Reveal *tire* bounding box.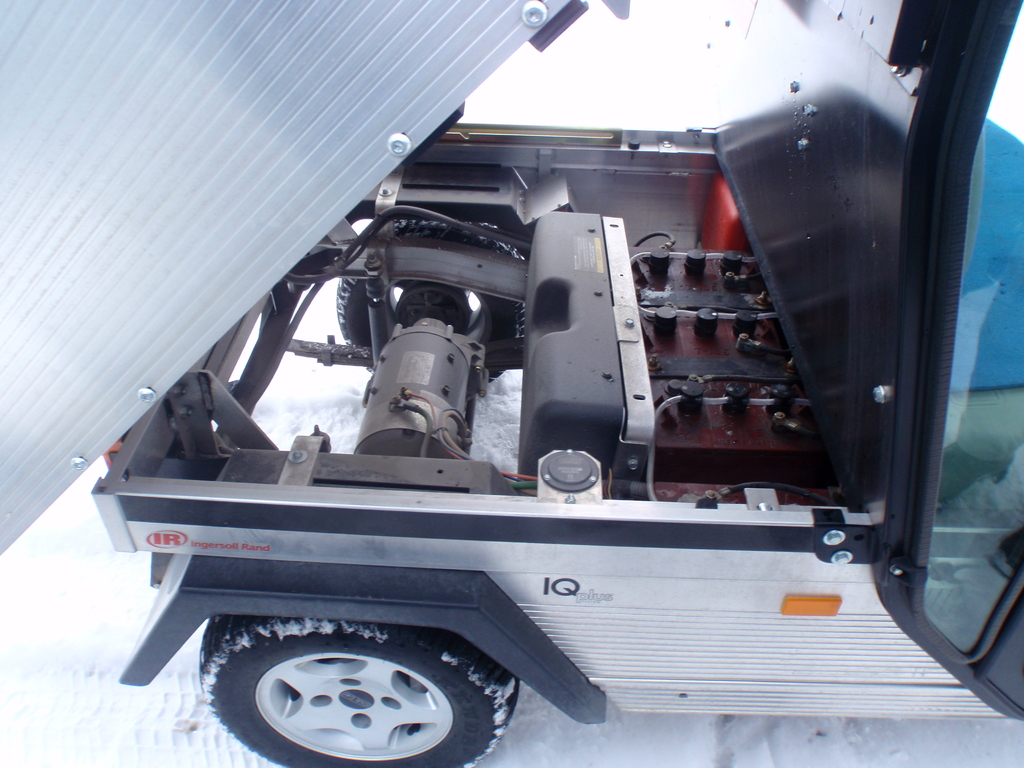
Revealed: rect(195, 616, 518, 767).
